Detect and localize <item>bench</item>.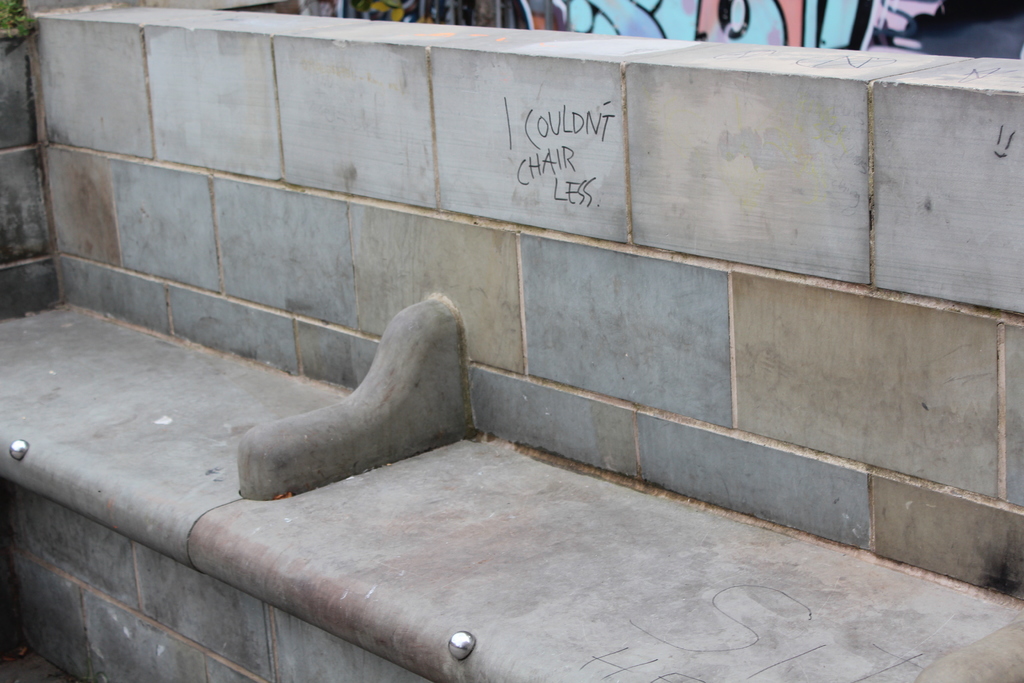
Localized at [x1=0, y1=0, x2=1023, y2=682].
